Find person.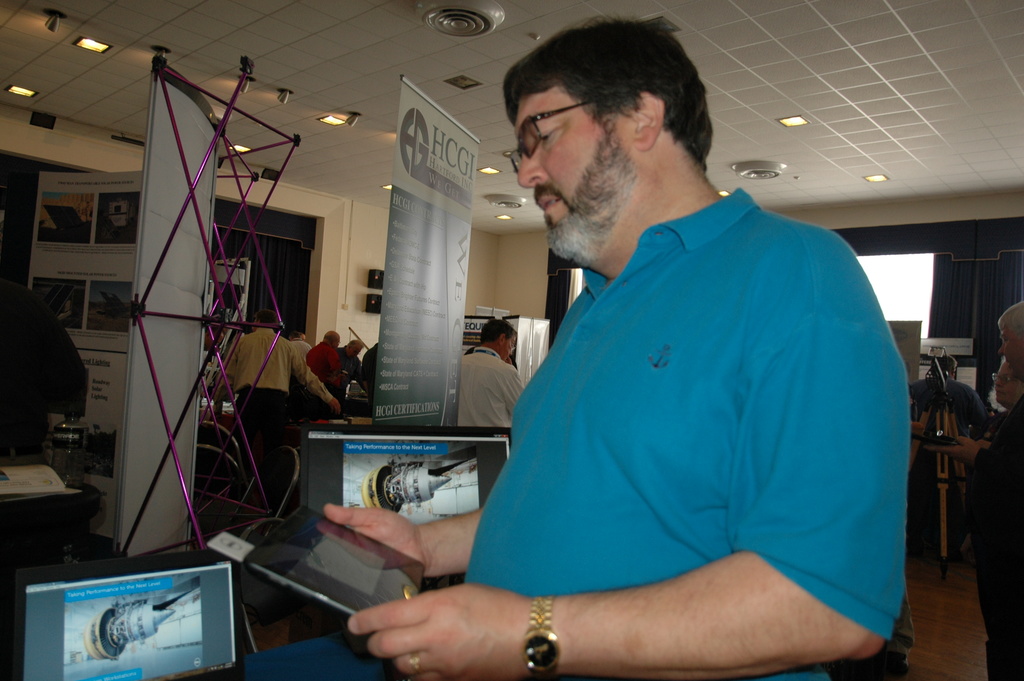
locate(305, 331, 337, 384).
